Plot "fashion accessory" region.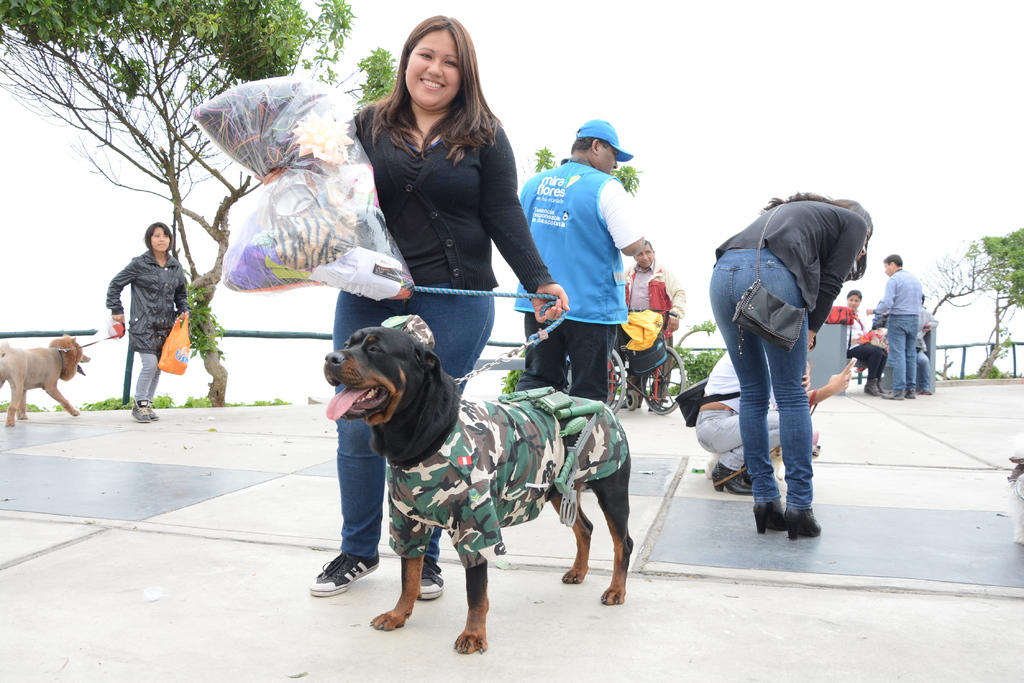
Plotted at locate(778, 502, 817, 540).
